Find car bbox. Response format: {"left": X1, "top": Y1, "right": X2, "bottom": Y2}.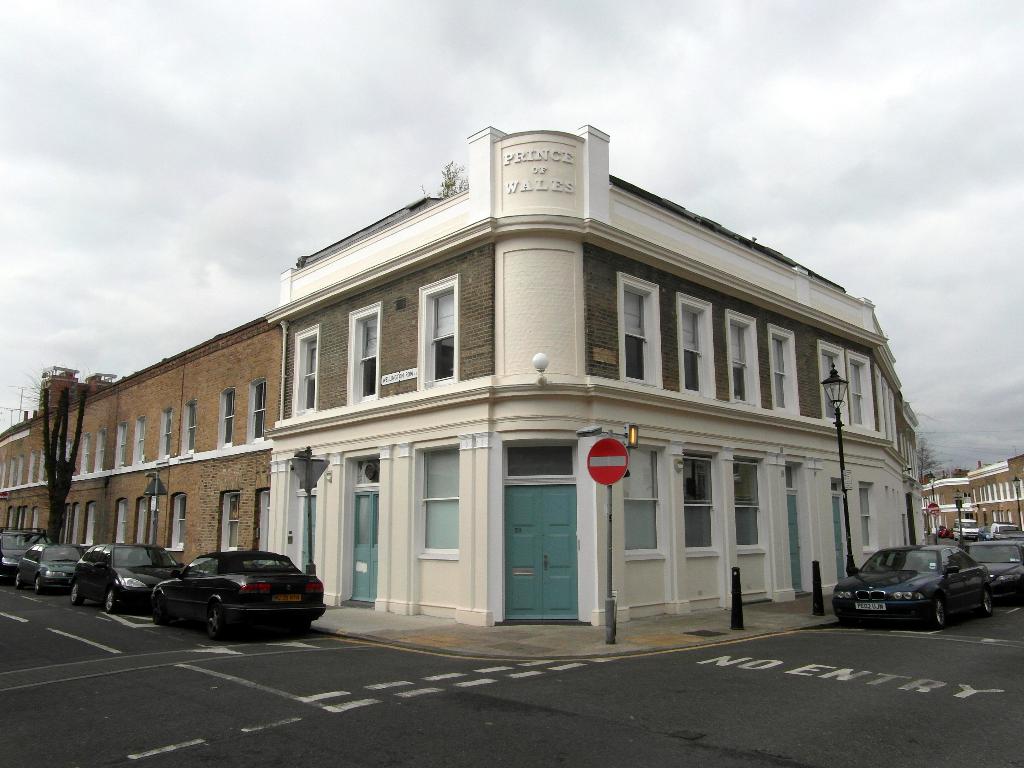
{"left": 148, "top": 550, "right": 327, "bottom": 643}.
